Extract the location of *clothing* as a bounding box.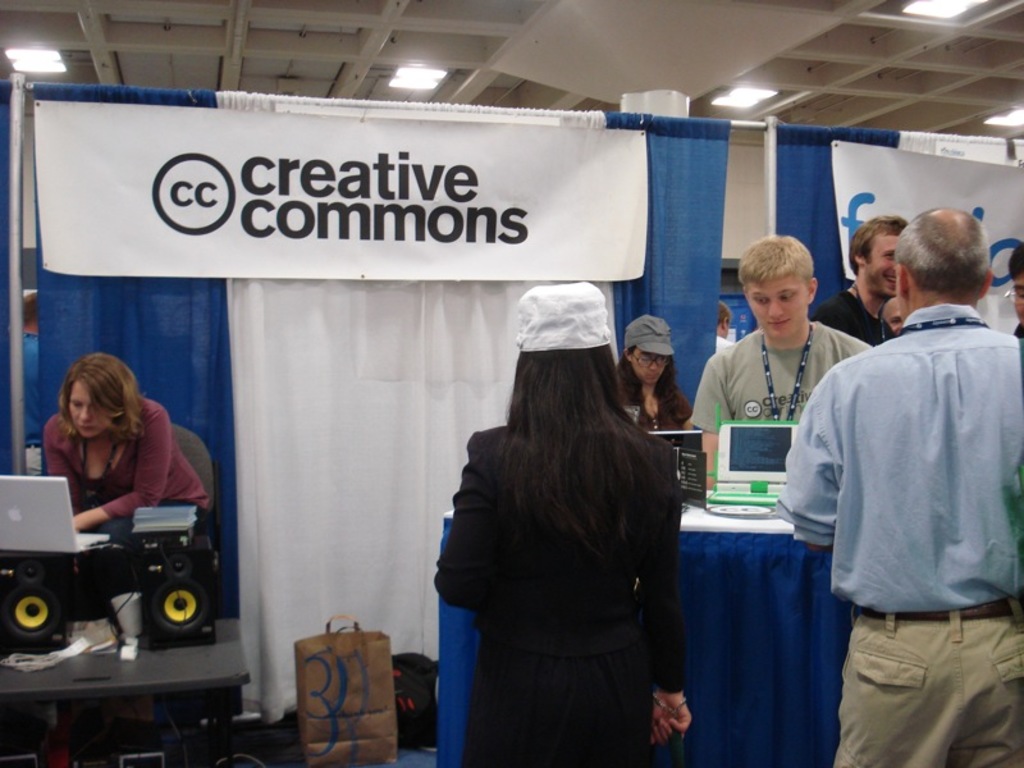
rect(620, 360, 691, 440).
